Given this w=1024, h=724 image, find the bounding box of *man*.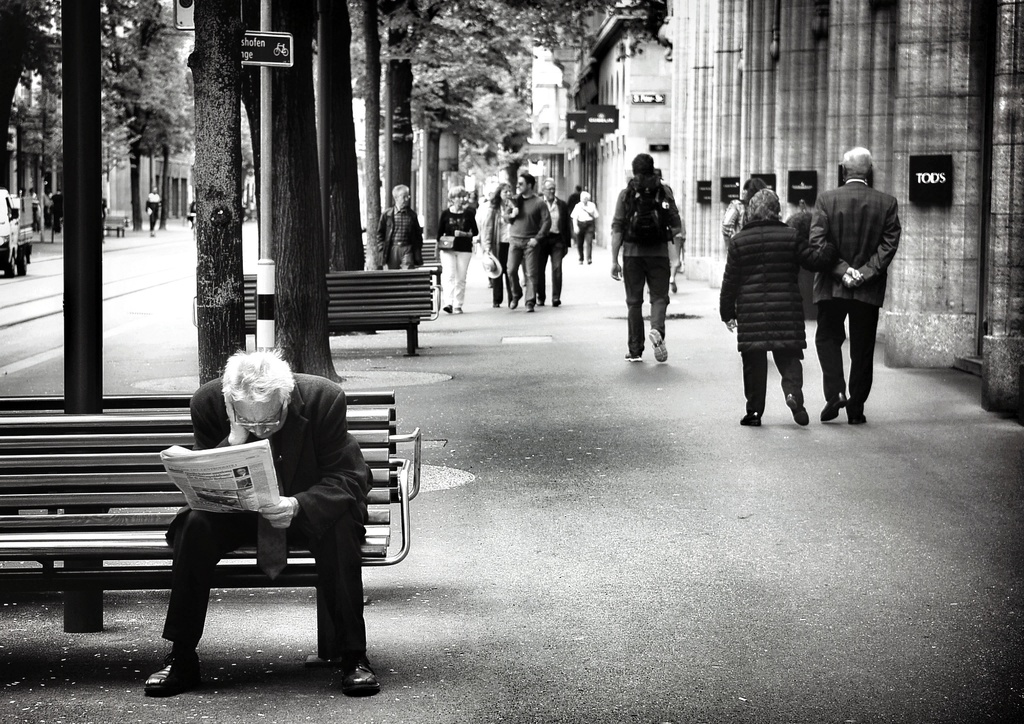
detection(539, 177, 577, 308).
